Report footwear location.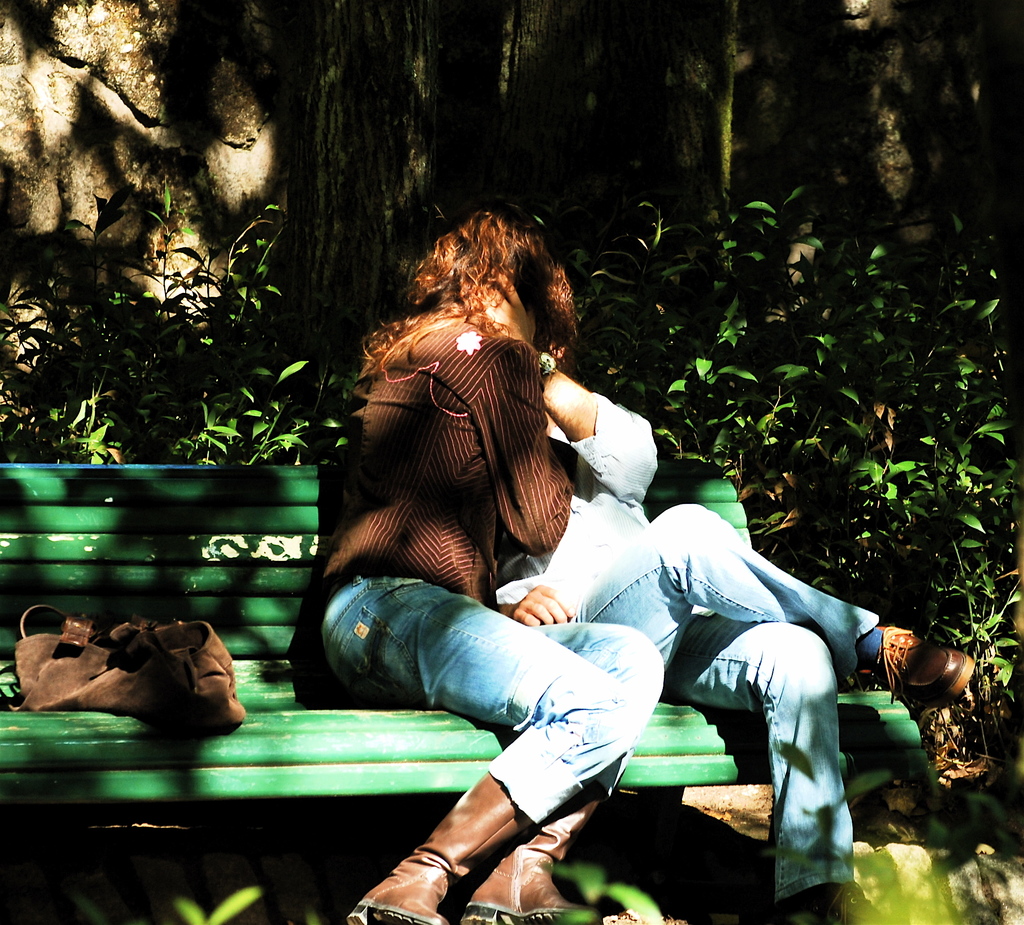
Report: <bbox>344, 766, 527, 924</bbox>.
